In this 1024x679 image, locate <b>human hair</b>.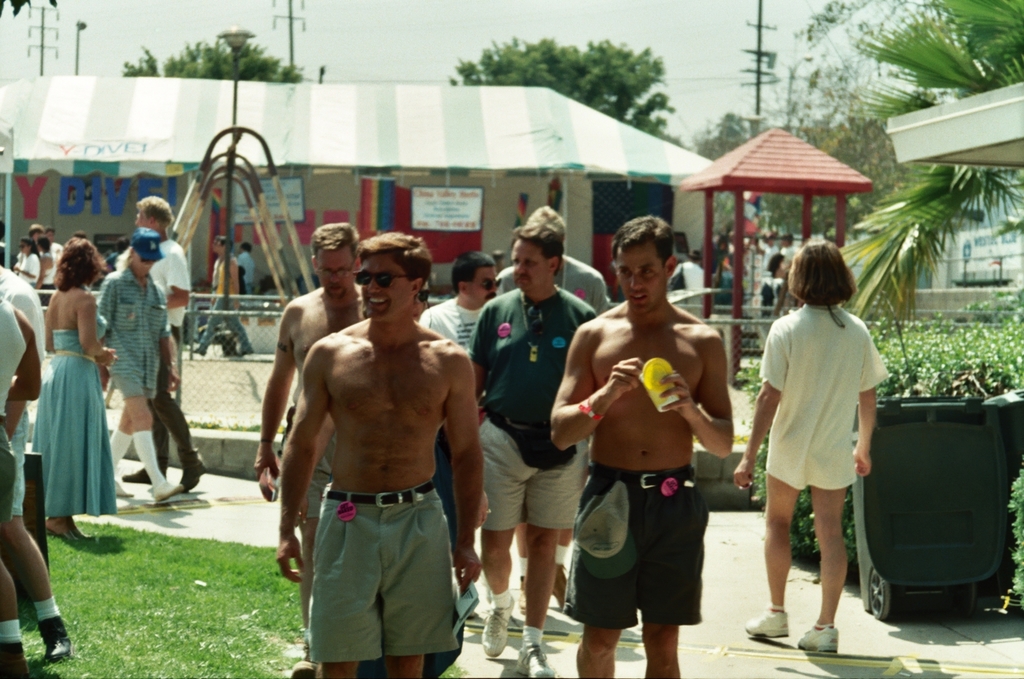
Bounding box: x1=52 y1=238 x2=105 y2=291.
